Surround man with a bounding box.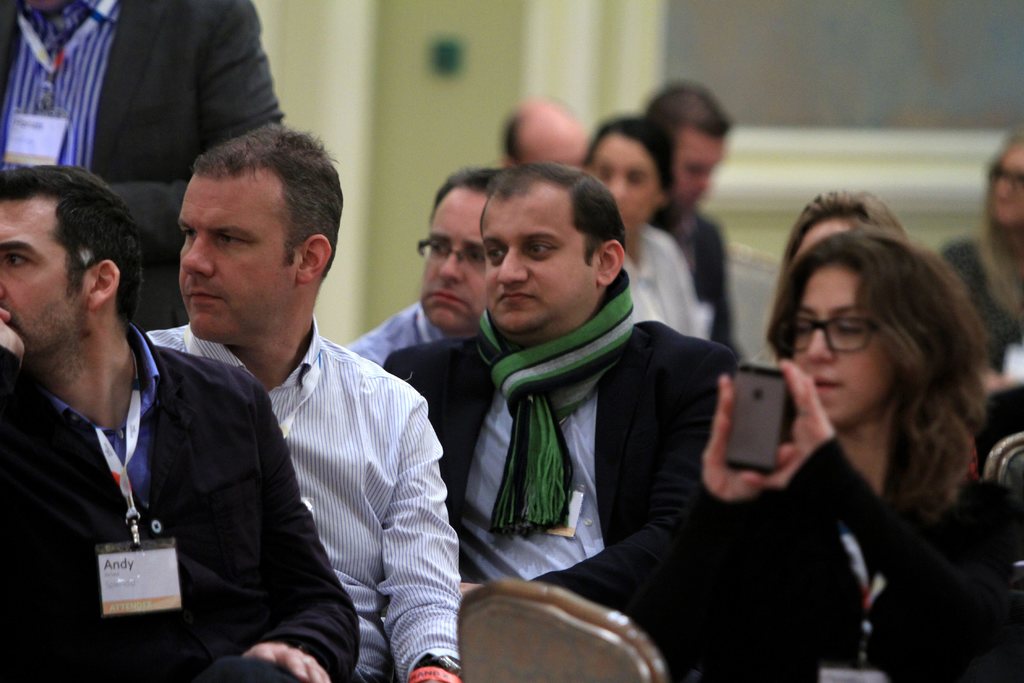
145,120,467,682.
